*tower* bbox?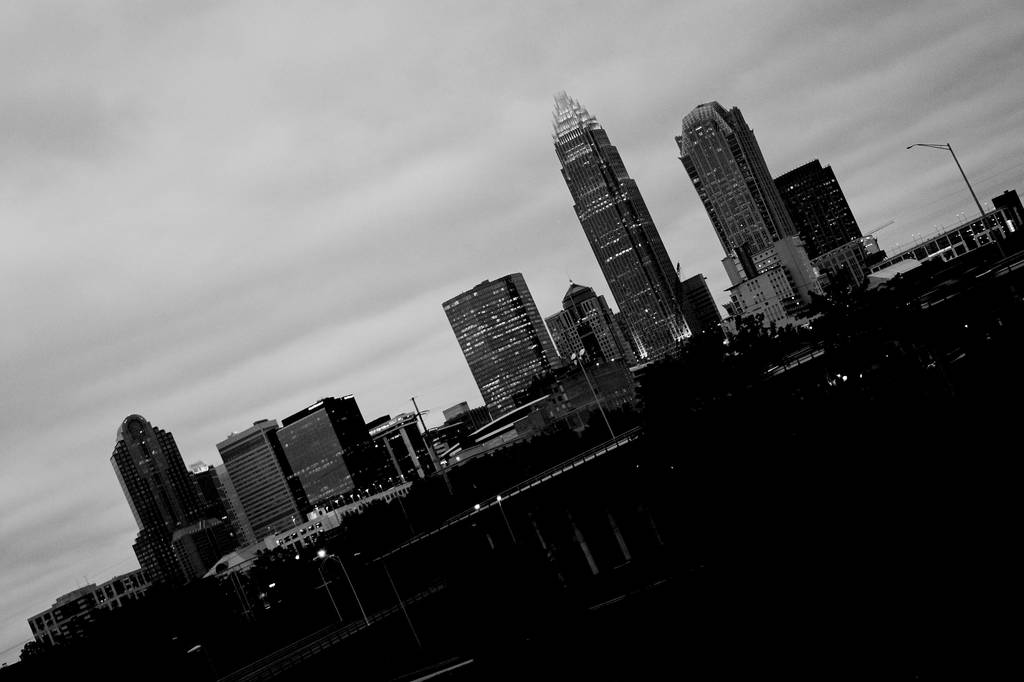
677:101:802:274
